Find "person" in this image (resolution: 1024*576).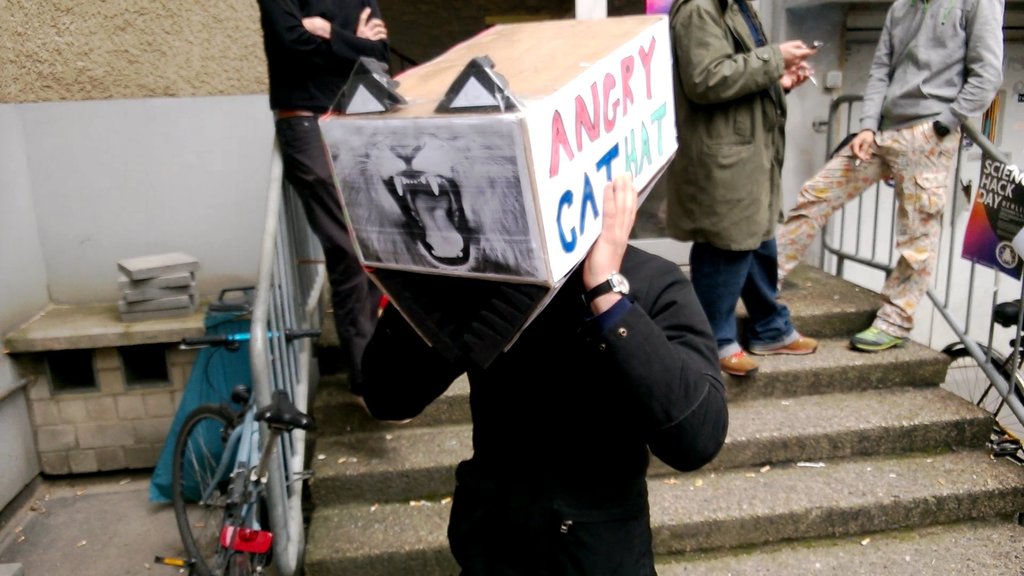
box=[662, 0, 821, 378].
